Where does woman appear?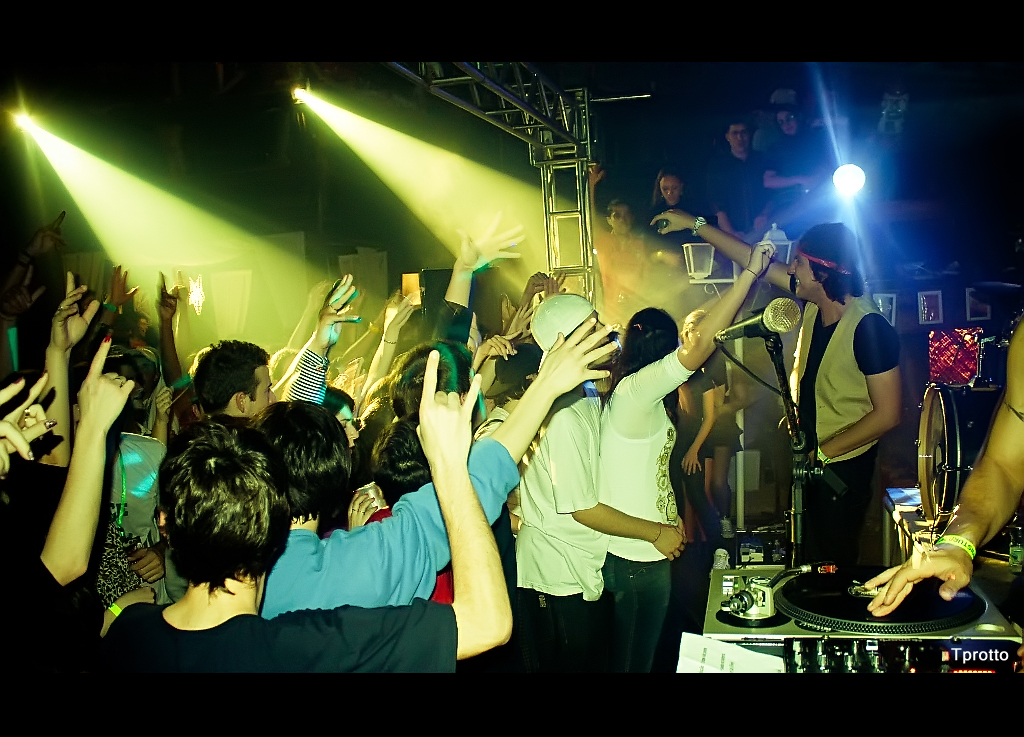
Appears at (left=691, top=335, right=770, bottom=535).
